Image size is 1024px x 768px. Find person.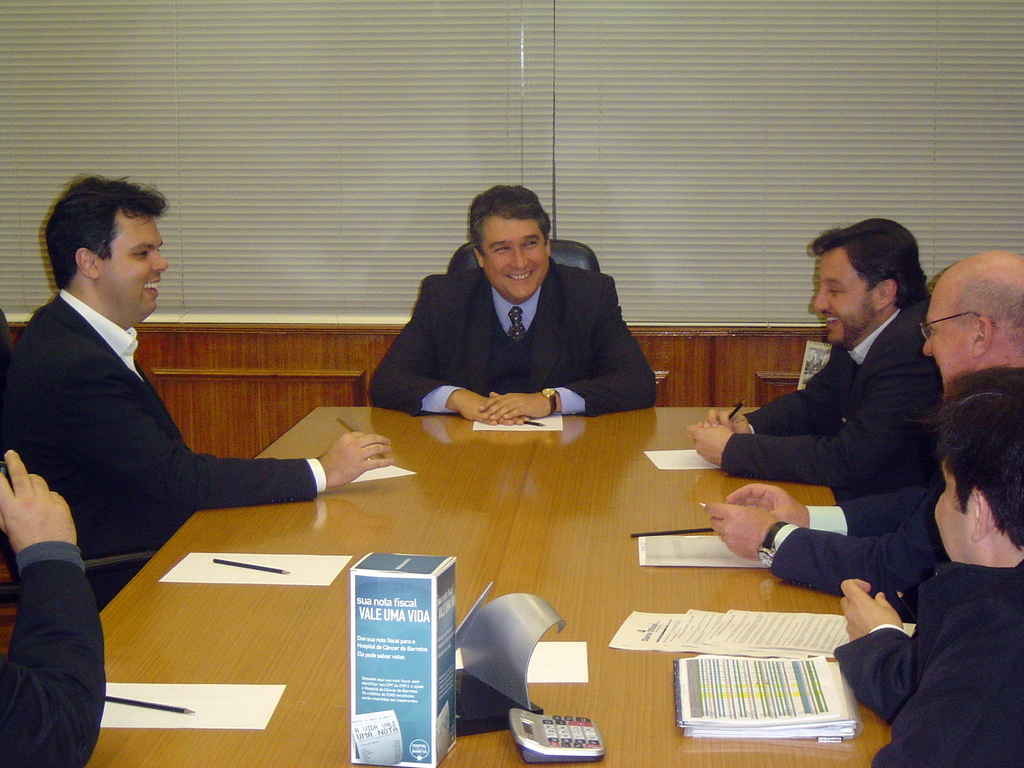
[x1=873, y1=390, x2=1023, y2=767].
